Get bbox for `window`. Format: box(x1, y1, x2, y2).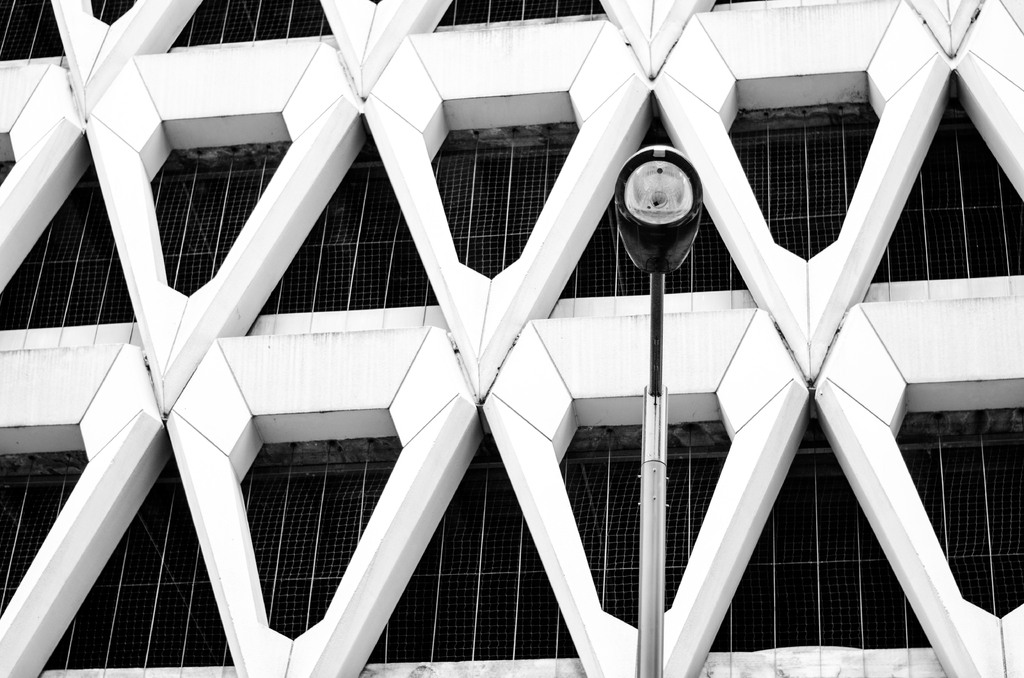
box(424, 0, 612, 31).
